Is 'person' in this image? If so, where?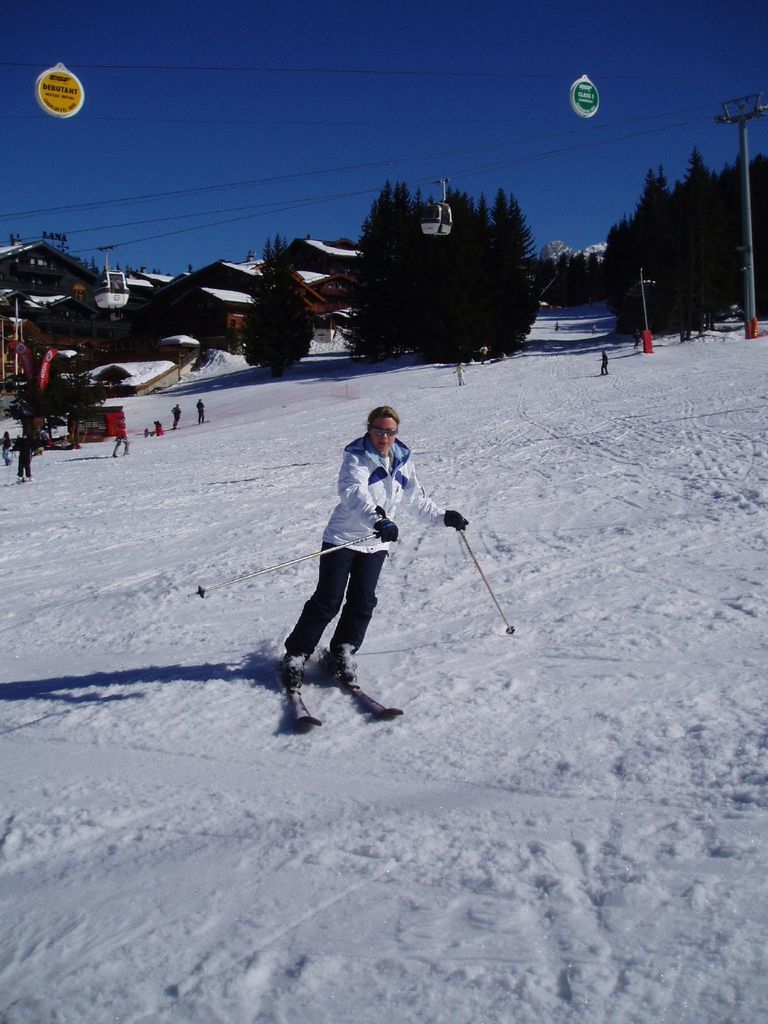
Yes, at left=198, top=396, right=205, bottom=424.
